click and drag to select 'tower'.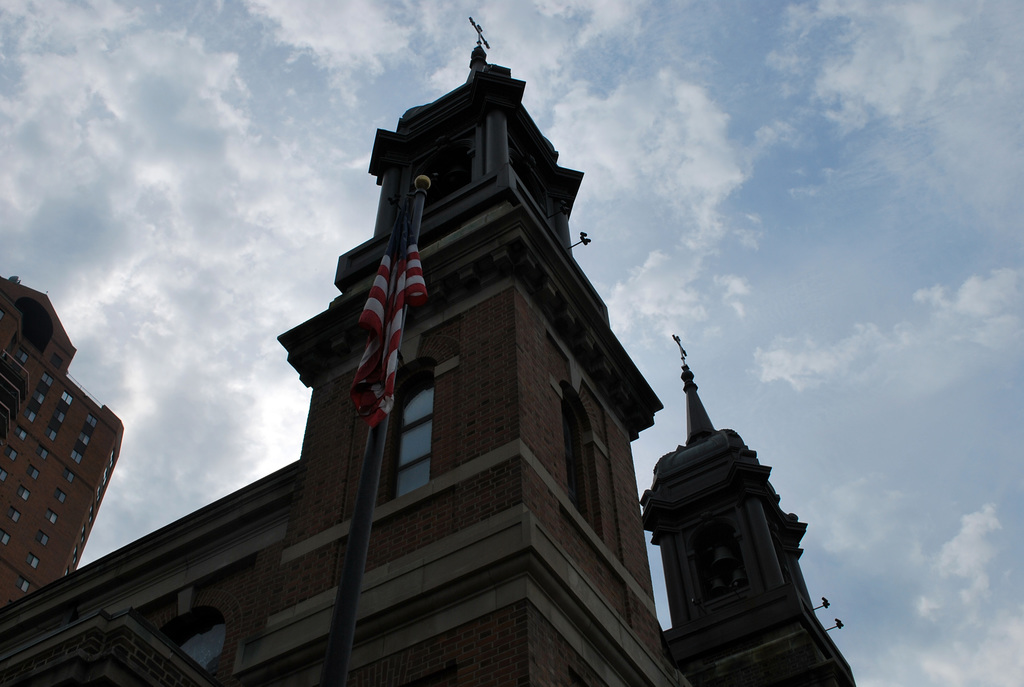
Selection: (left=0, top=67, right=870, bottom=686).
